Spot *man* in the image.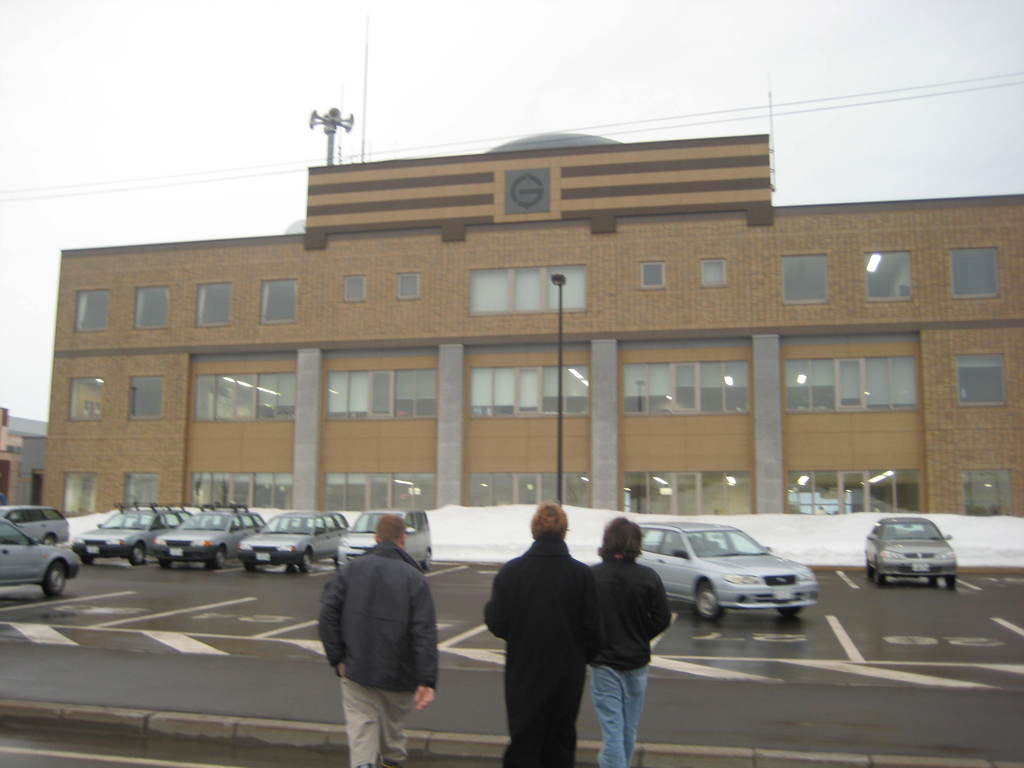
*man* found at BBox(315, 506, 445, 763).
